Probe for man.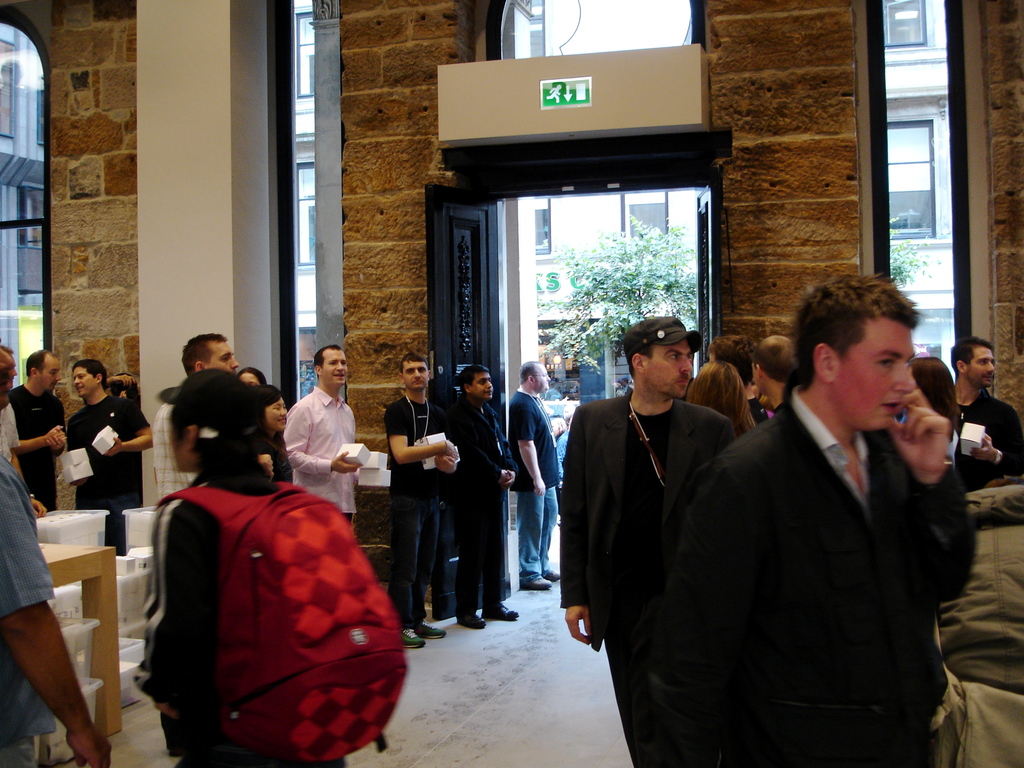
Probe result: {"left": 559, "top": 314, "right": 739, "bottom": 767}.
